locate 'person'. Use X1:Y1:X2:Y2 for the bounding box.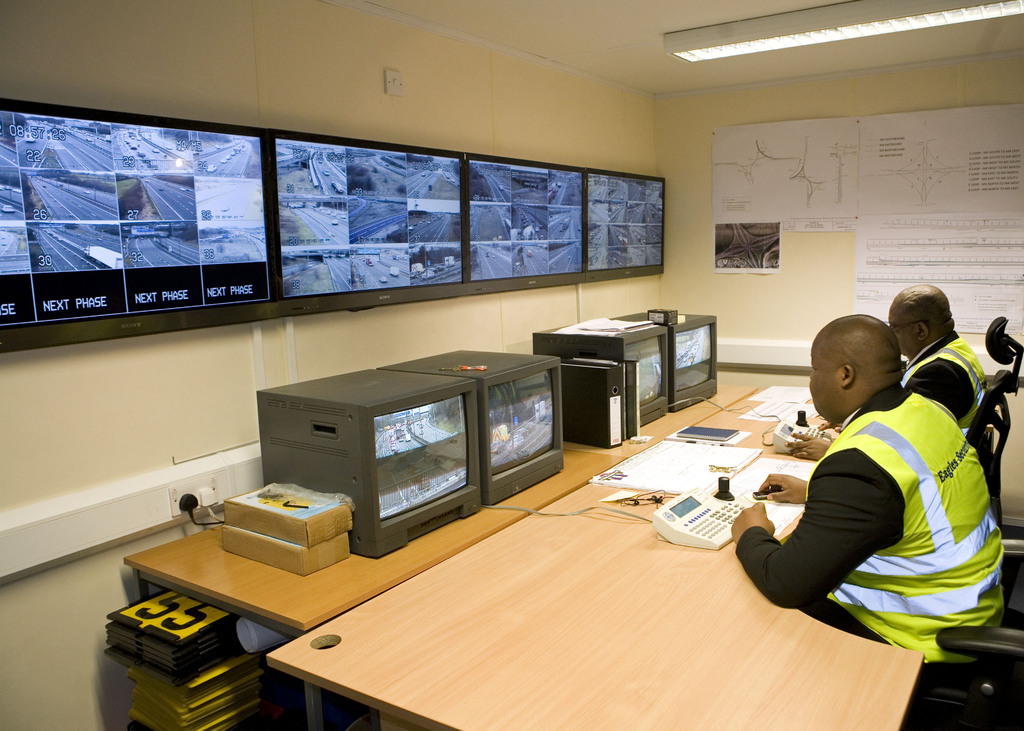
881:286:1007:427.
